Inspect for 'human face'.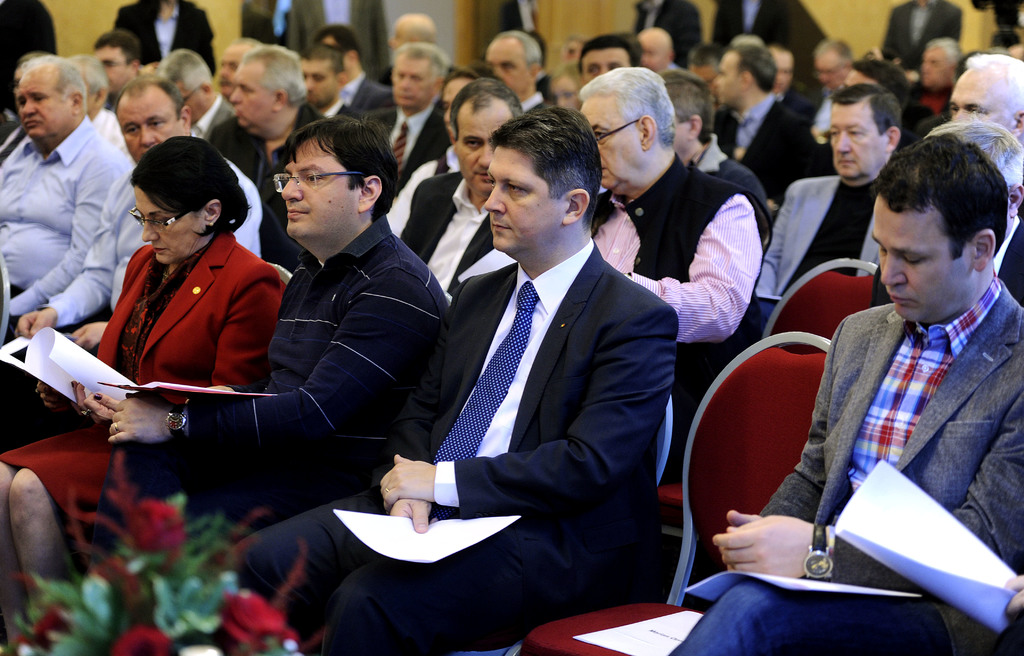
Inspection: [x1=484, y1=46, x2=525, y2=93].
